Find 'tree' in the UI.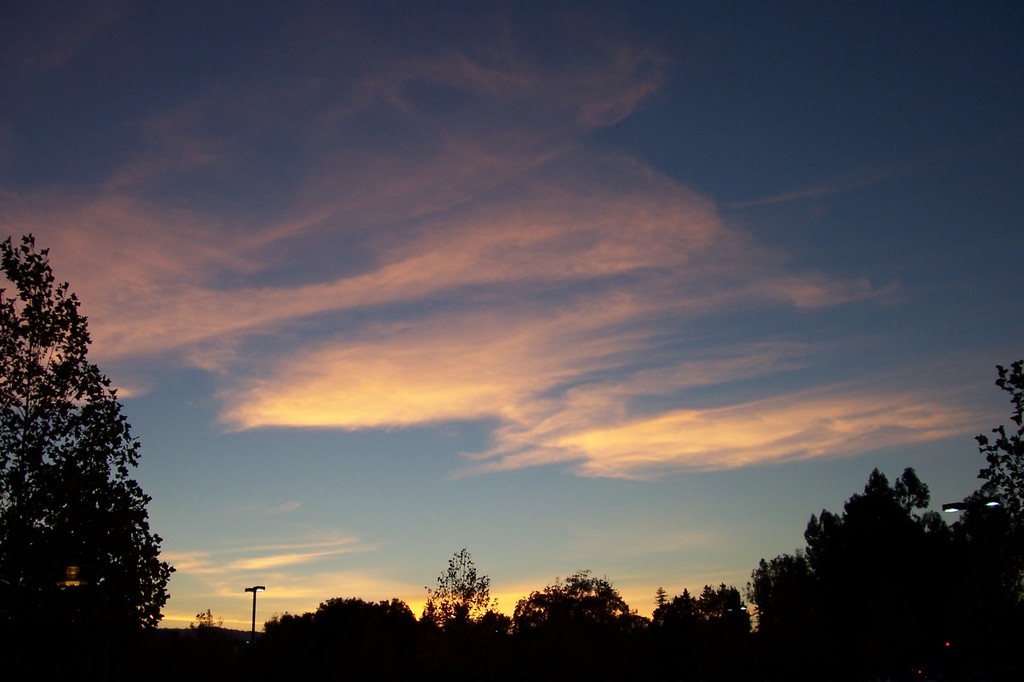
UI element at select_region(965, 351, 1021, 681).
